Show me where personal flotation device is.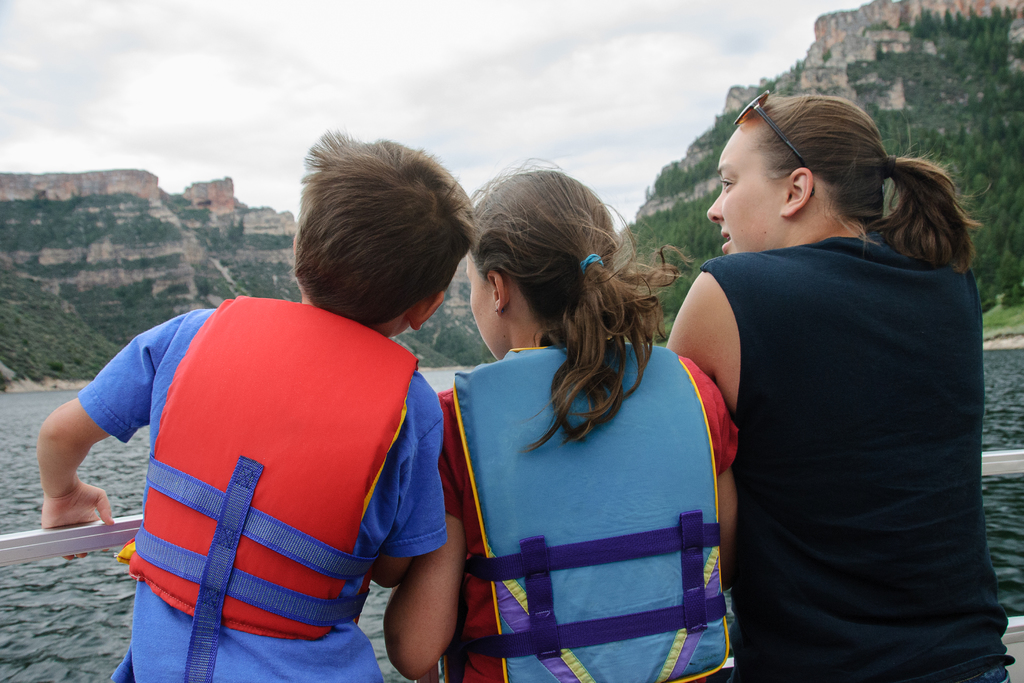
personal flotation device is at pyautogui.locateOnScreen(108, 300, 368, 682).
